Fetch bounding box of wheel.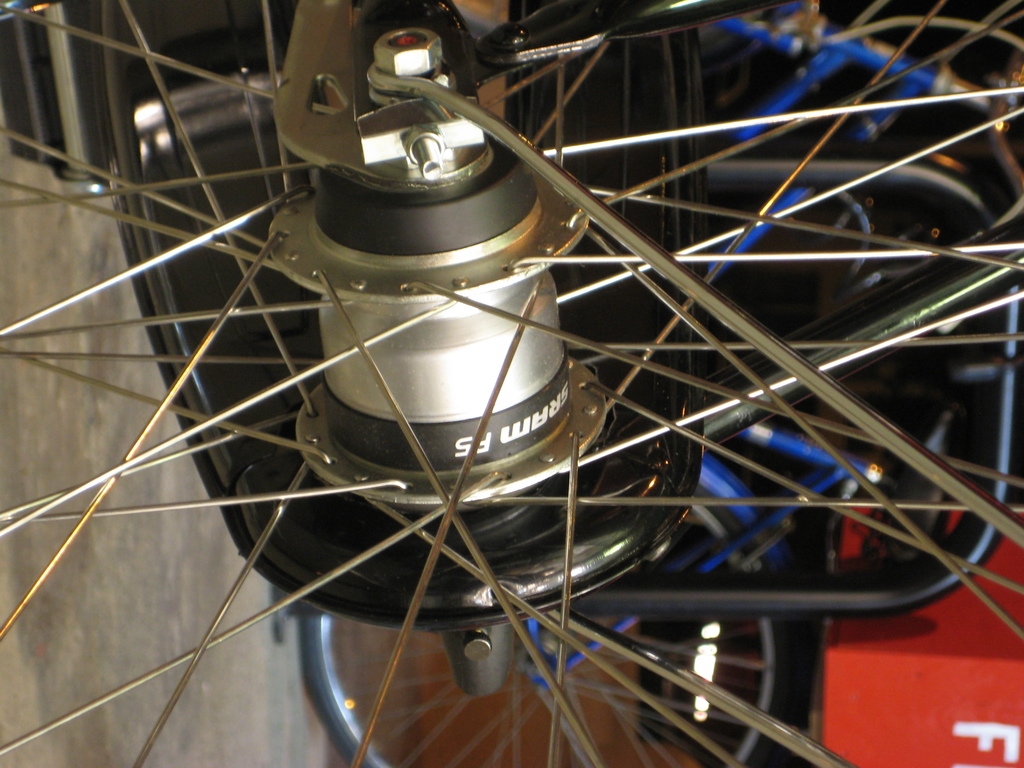
Bbox: (294, 455, 818, 767).
